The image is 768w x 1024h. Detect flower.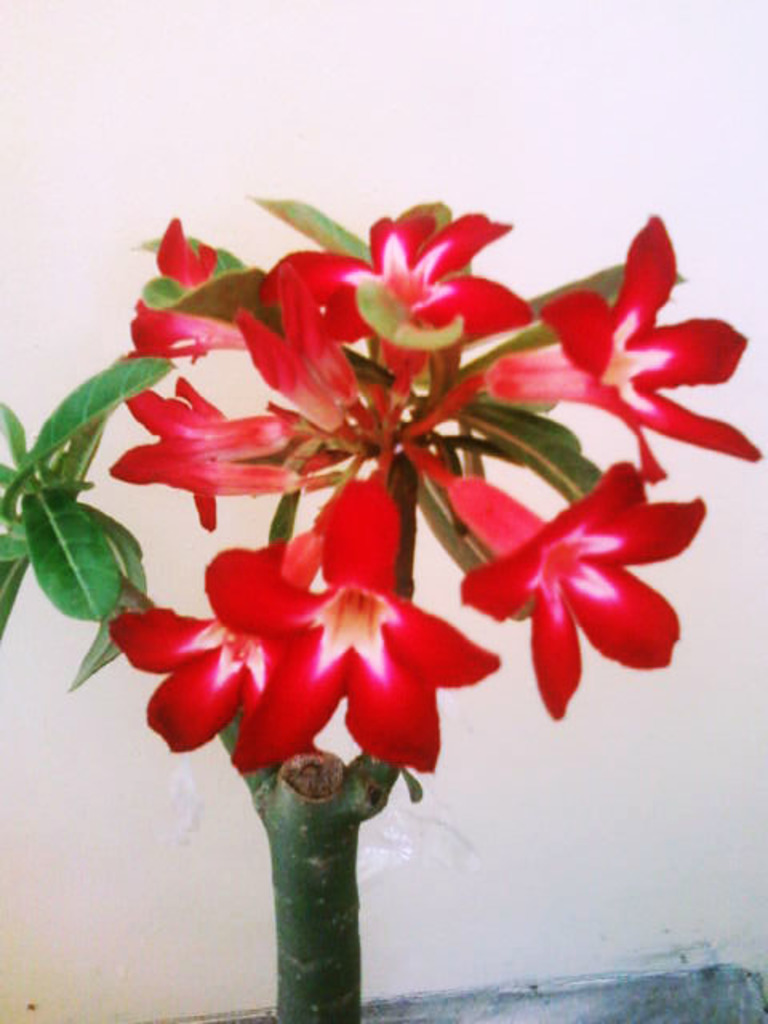
Detection: [left=227, top=259, right=376, bottom=440].
